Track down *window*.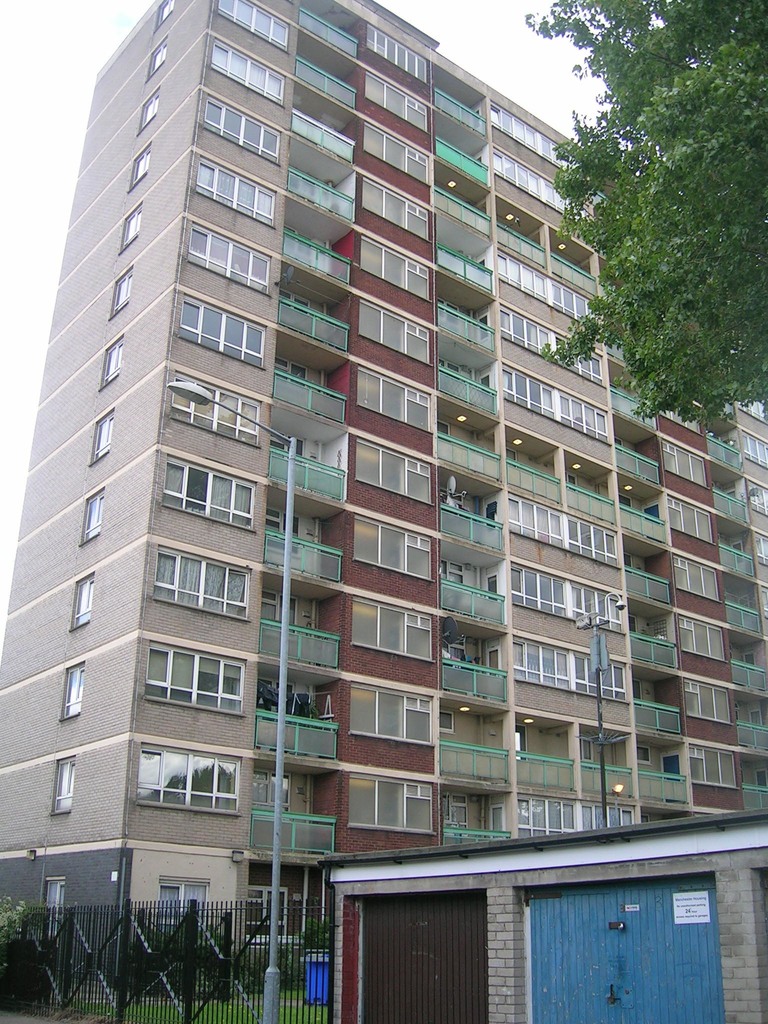
Tracked to [749,483,767,515].
